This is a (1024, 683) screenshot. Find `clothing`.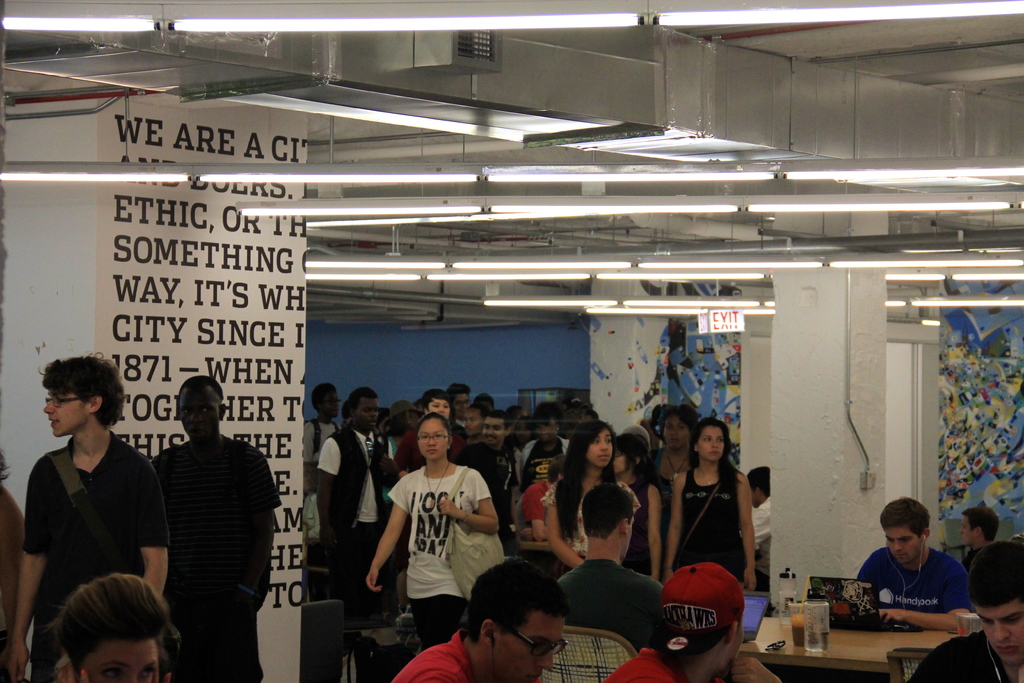
Bounding box: box(134, 391, 266, 649).
